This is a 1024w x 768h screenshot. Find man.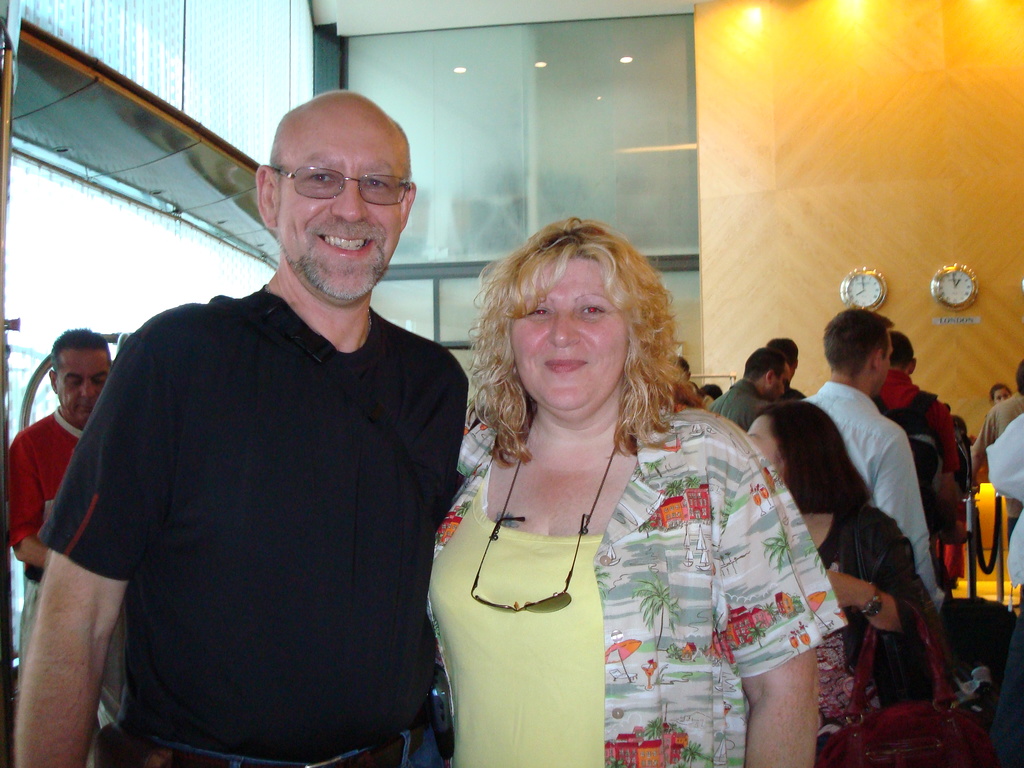
Bounding box: [758, 343, 812, 401].
